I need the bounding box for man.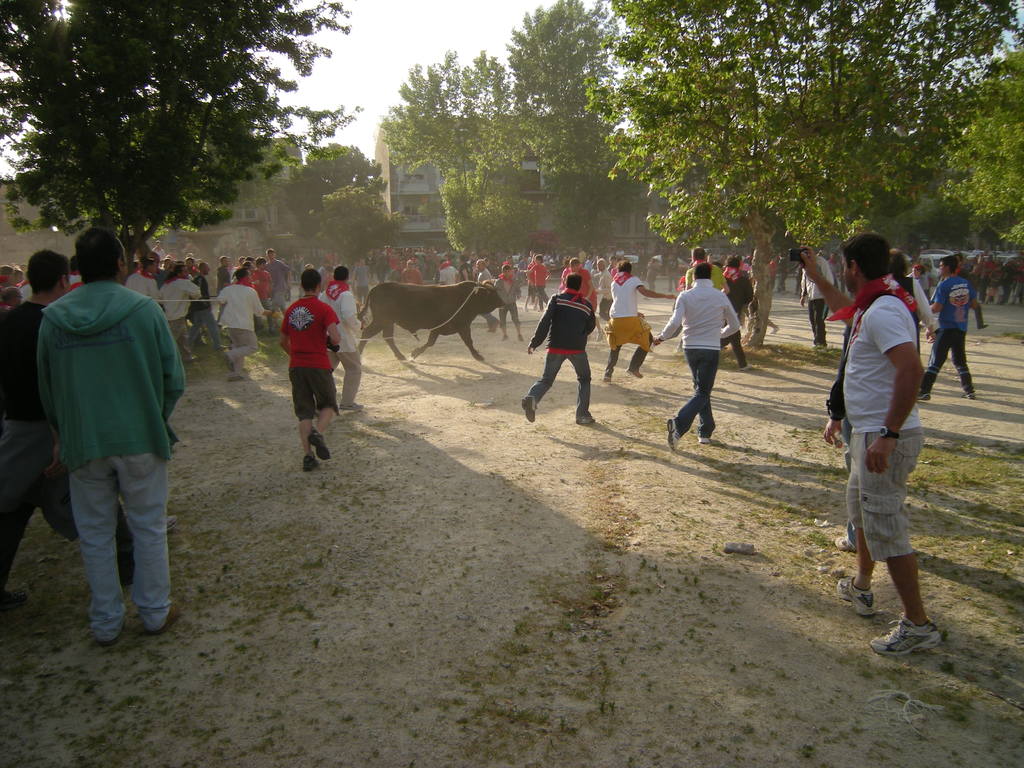
Here it is: (214, 254, 231, 285).
